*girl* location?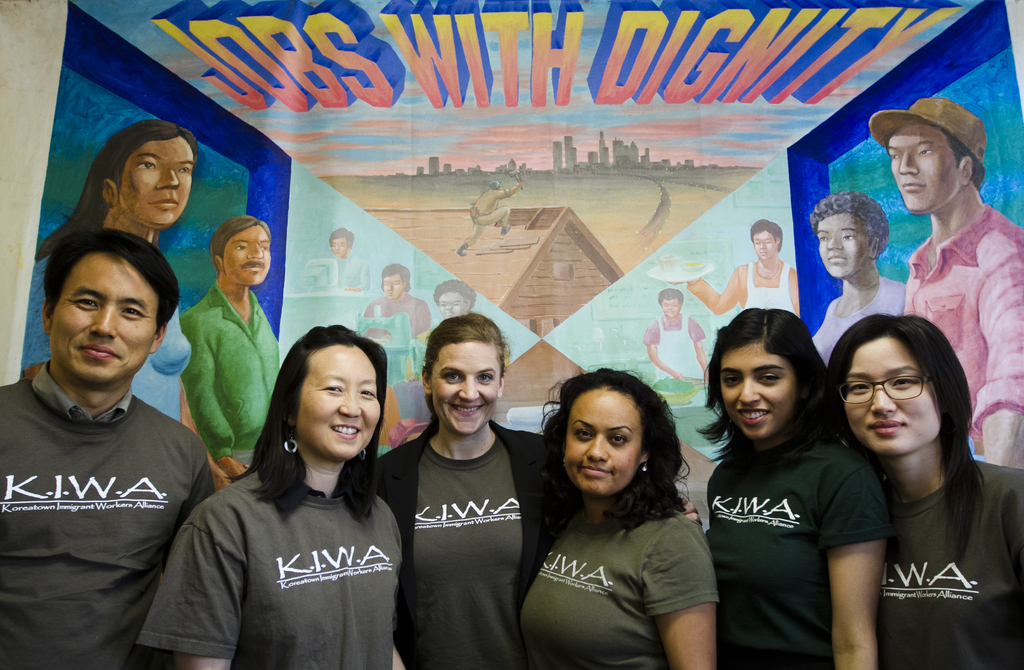
bbox=[141, 326, 402, 668]
